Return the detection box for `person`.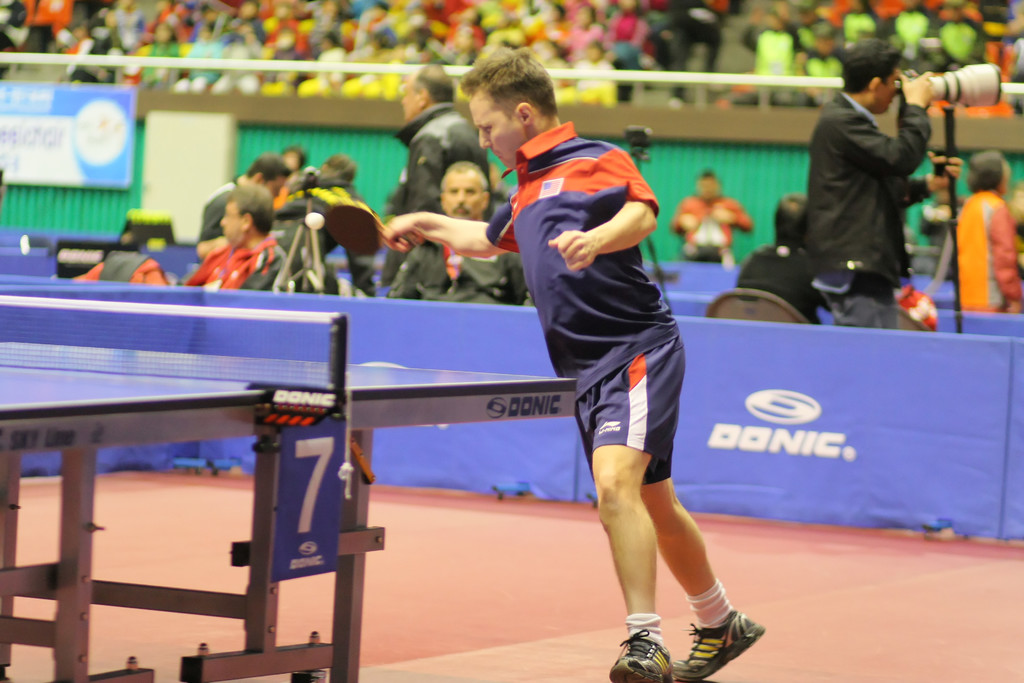
<region>807, 40, 937, 330</region>.
